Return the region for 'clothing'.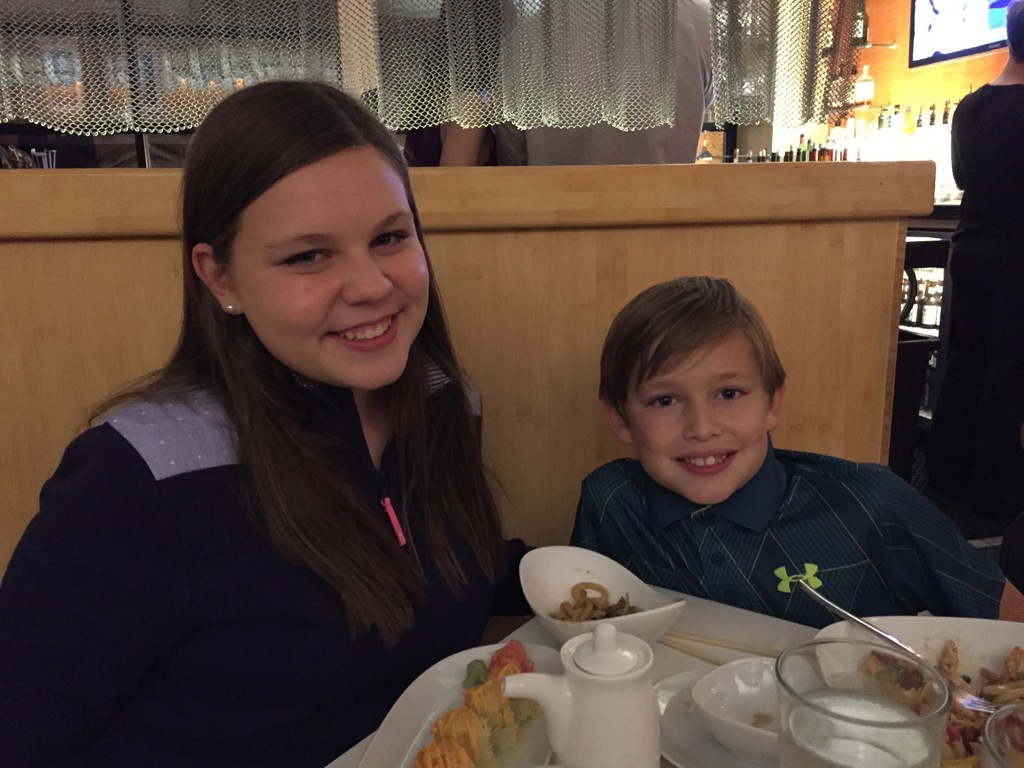
Rect(15, 276, 531, 733).
